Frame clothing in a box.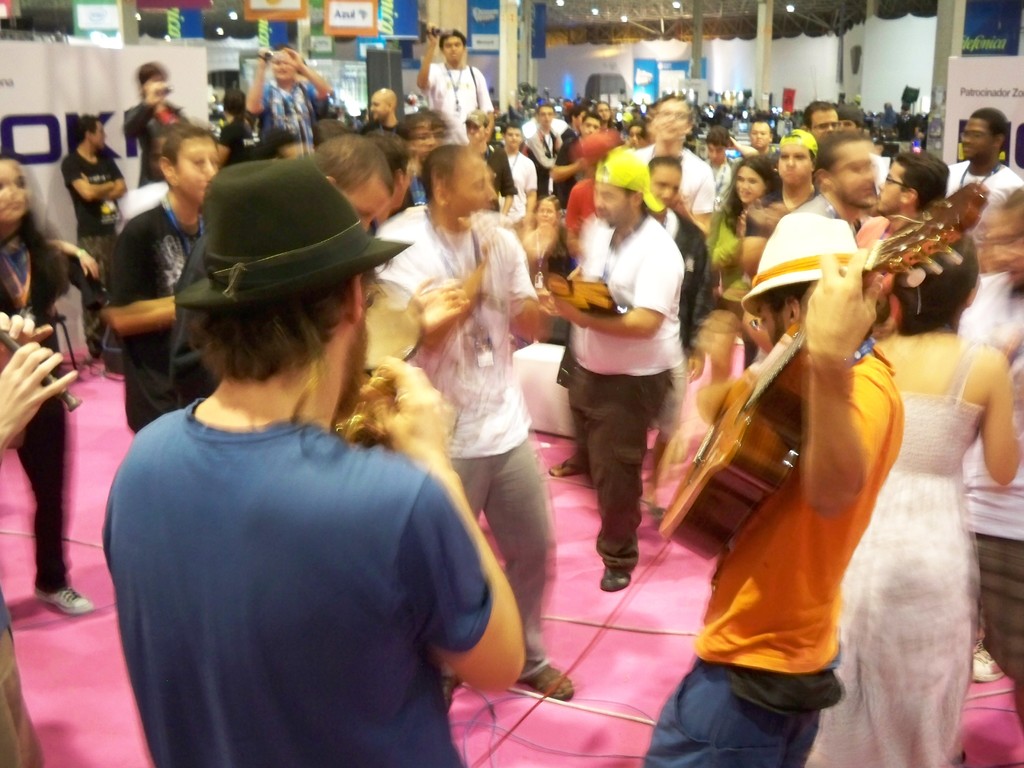
<region>482, 143, 519, 212</region>.
